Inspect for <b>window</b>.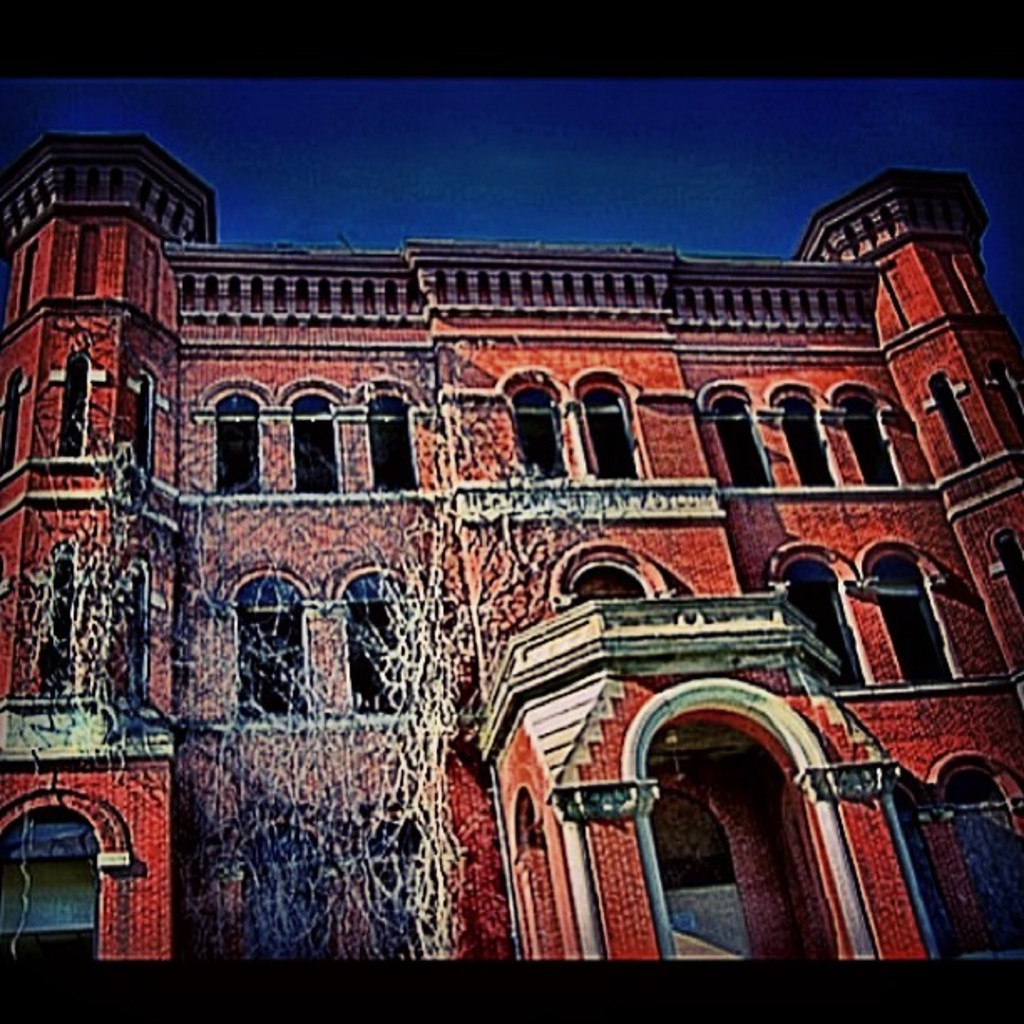
Inspection: BBox(236, 577, 305, 709).
